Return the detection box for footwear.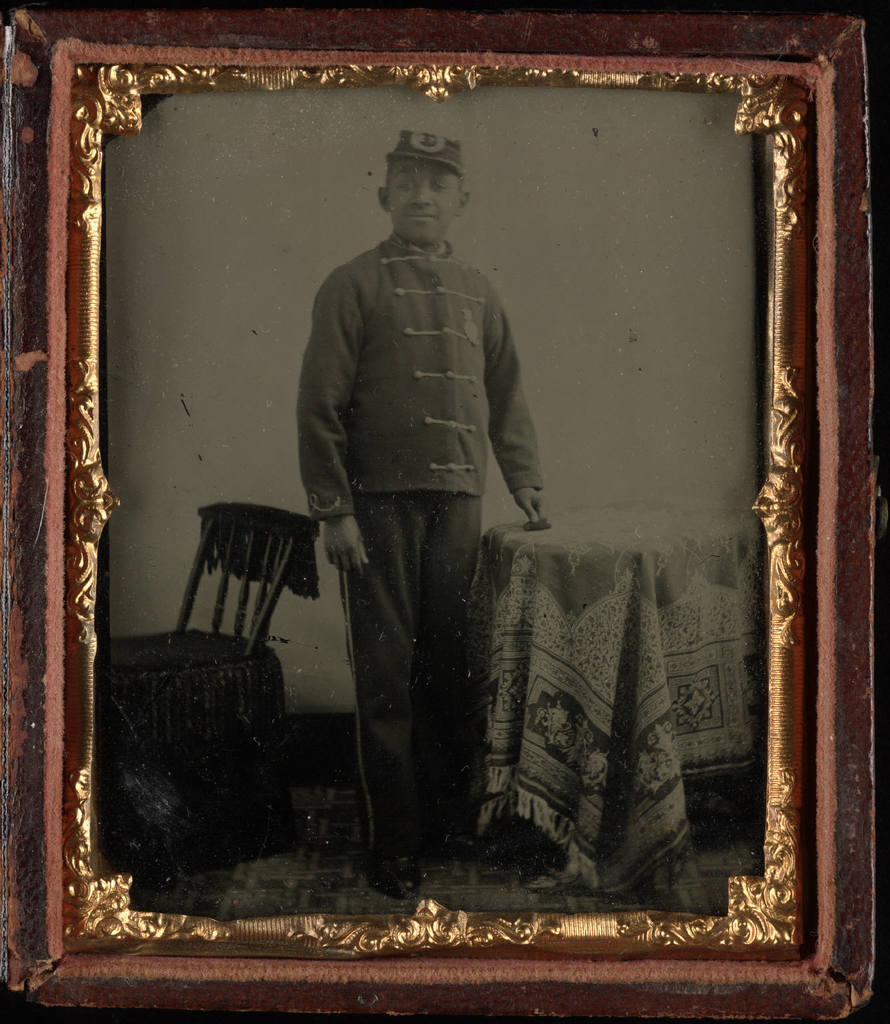
l=368, t=853, r=415, b=901.
